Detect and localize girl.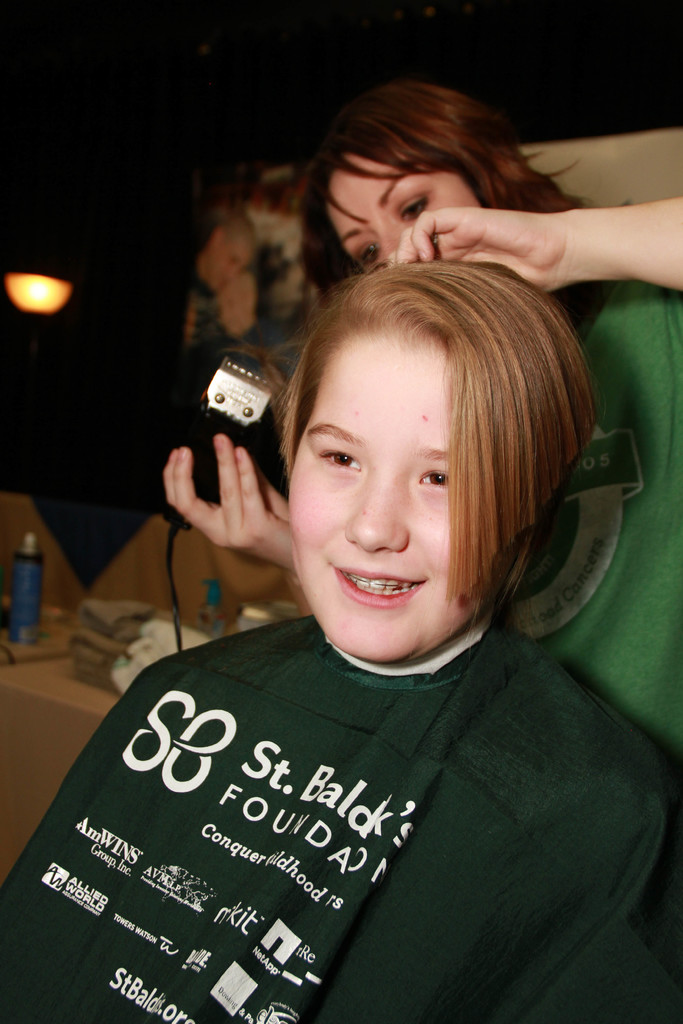
Localized at bbox=(0, 263, 682, 1023).
